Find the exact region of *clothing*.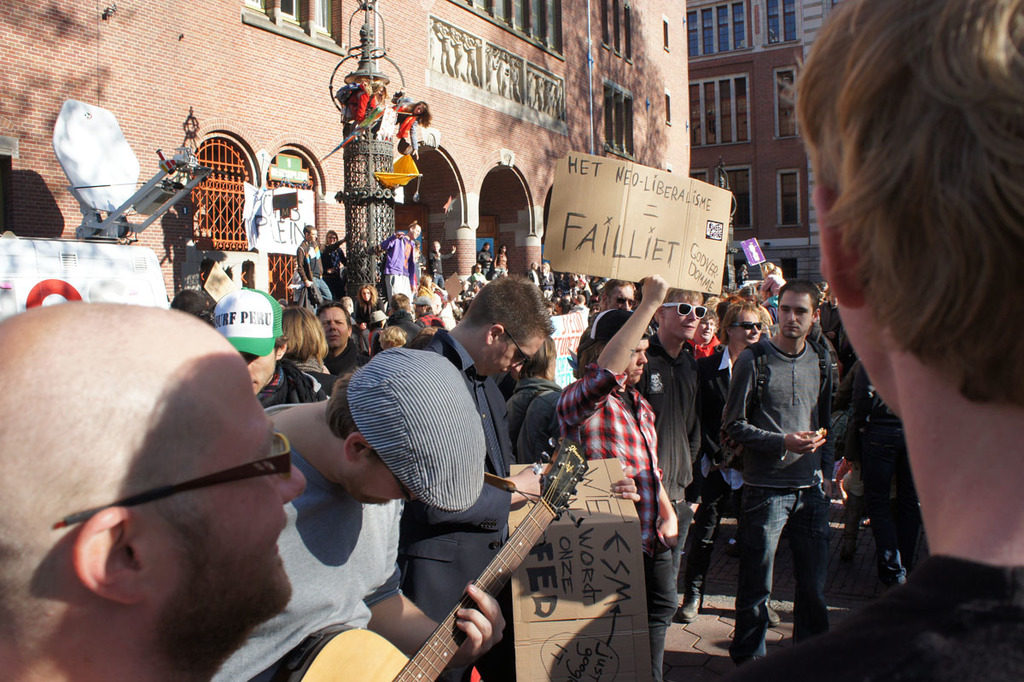
Exact region: 691,341,741,579.
